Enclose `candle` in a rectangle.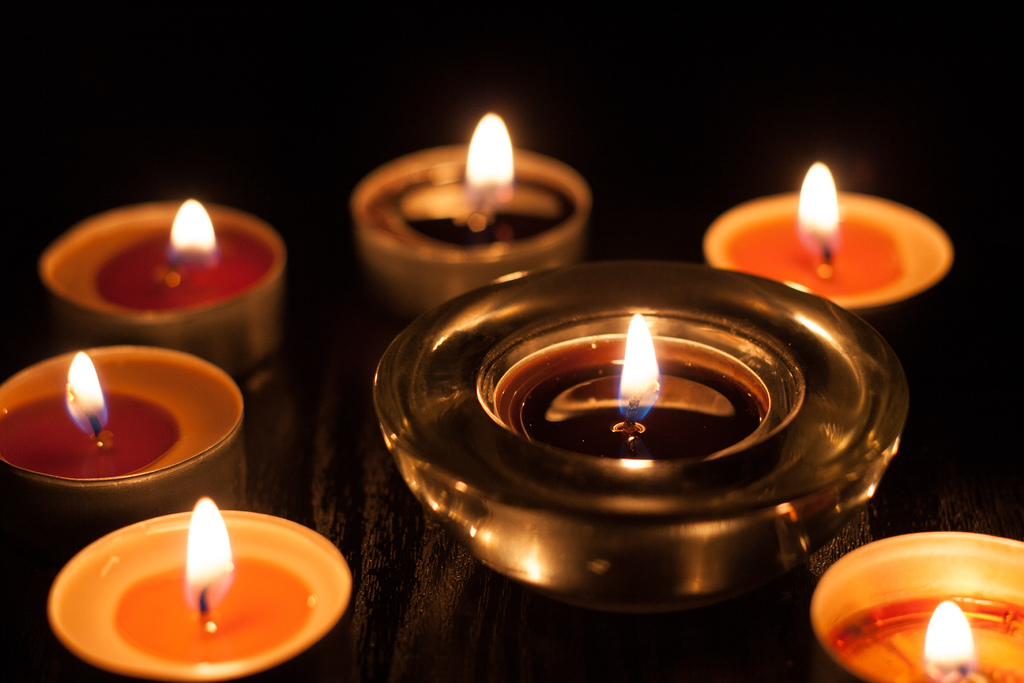
<region>37, 511, 369, 682</region>.
